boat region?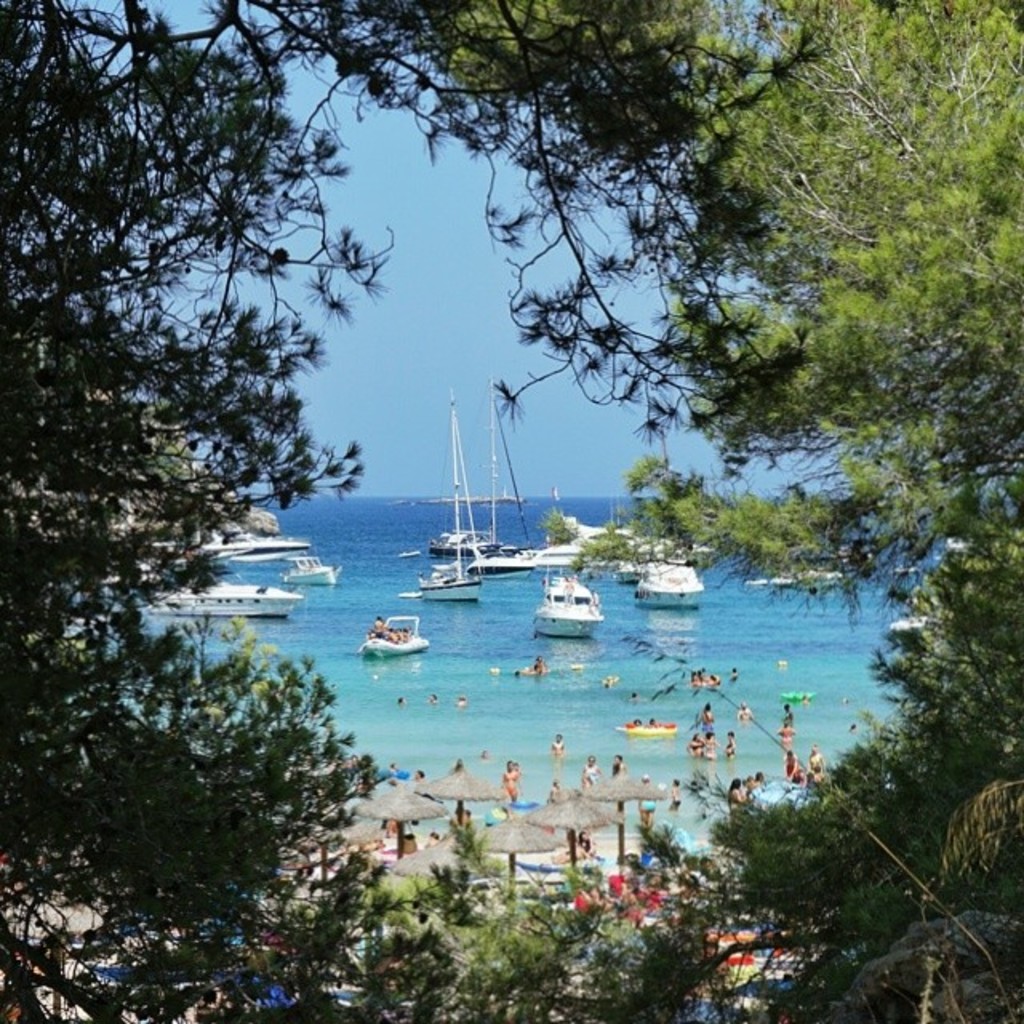
[left=152, top=576, right=302, bottom=621]
